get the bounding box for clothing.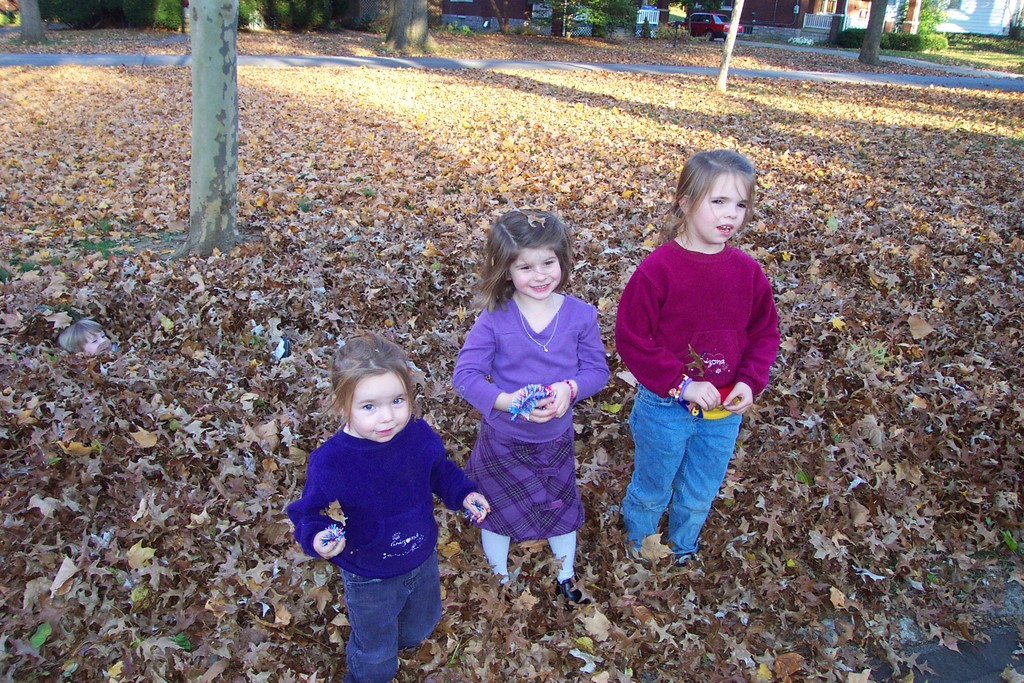
x1=616 y1=242 x2=777 y2=395.
